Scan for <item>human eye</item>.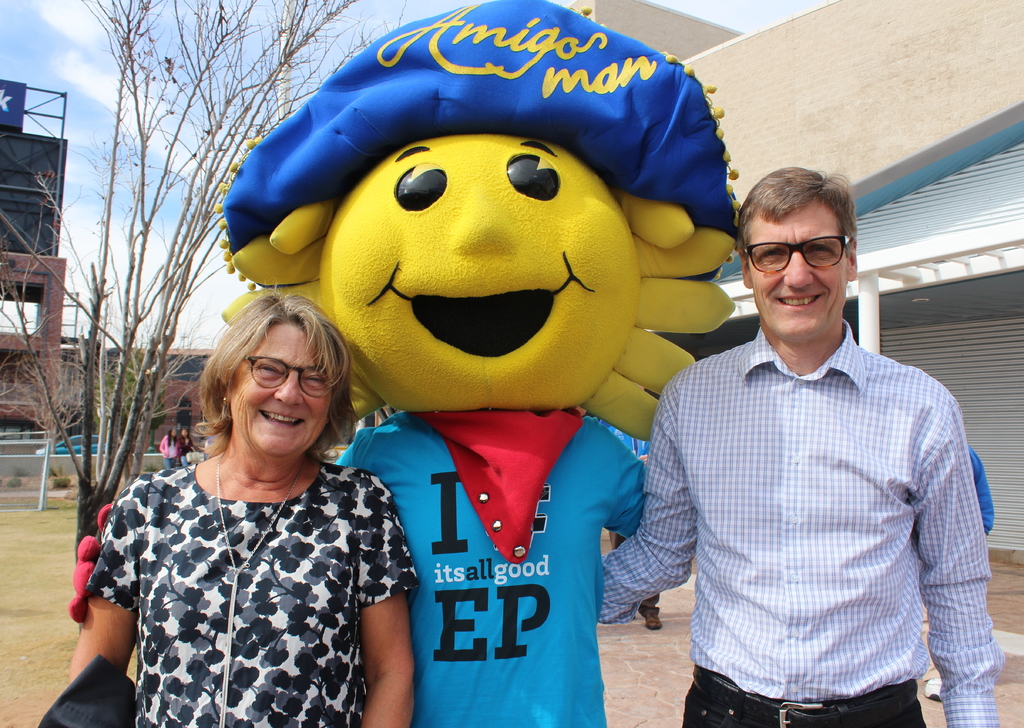
Scan result: <bbox>808, 240, 836, 257</bbox>.
